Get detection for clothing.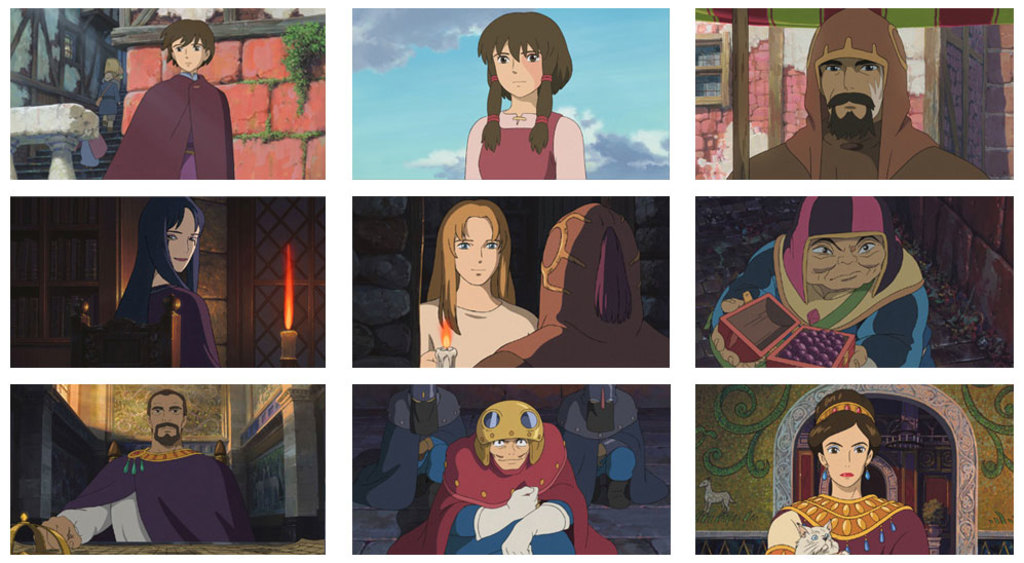
Detection: (421,298,539,369).
